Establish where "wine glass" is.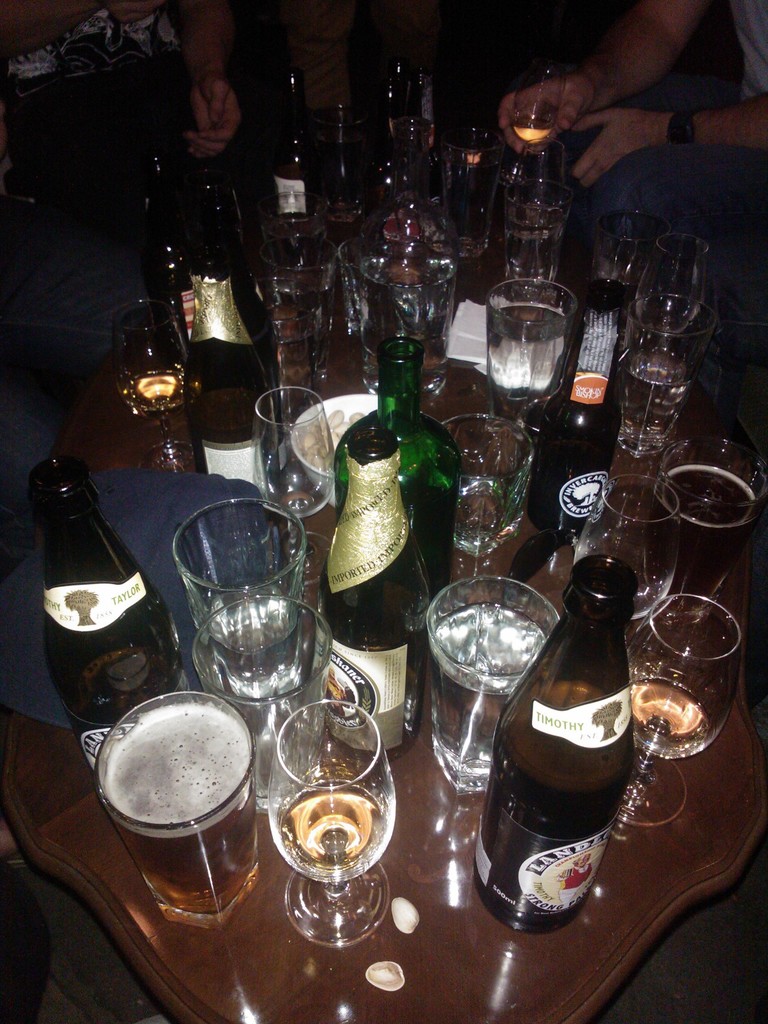
Established at bbox(575, 477, 678, 616).
